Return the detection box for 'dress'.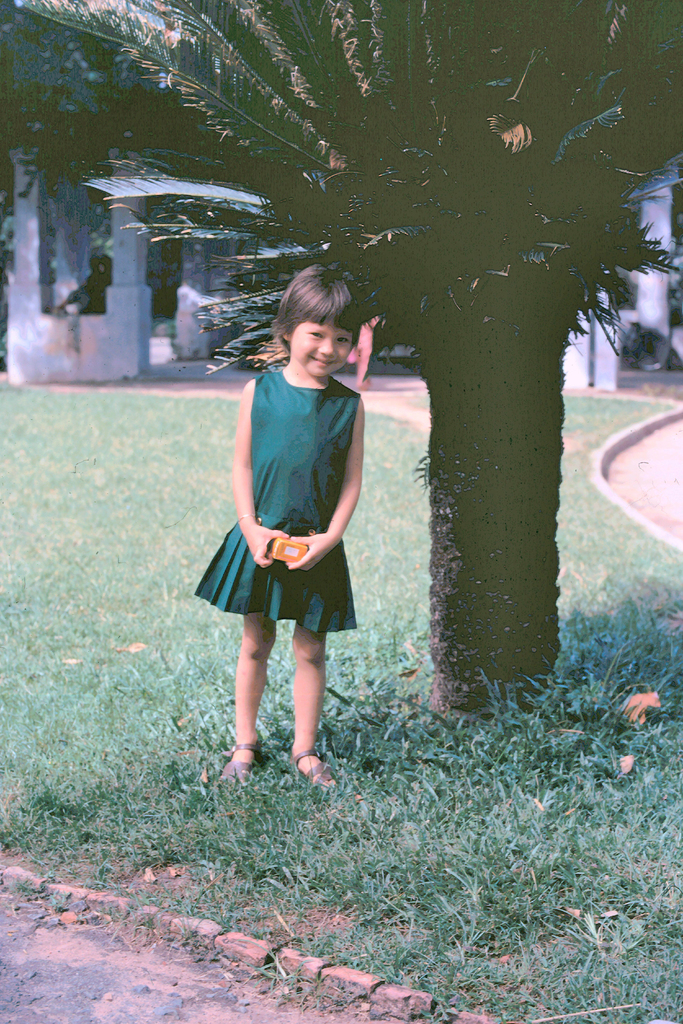
{"left": 195, "top": 370, "right": 360, "bottom": 636}.
